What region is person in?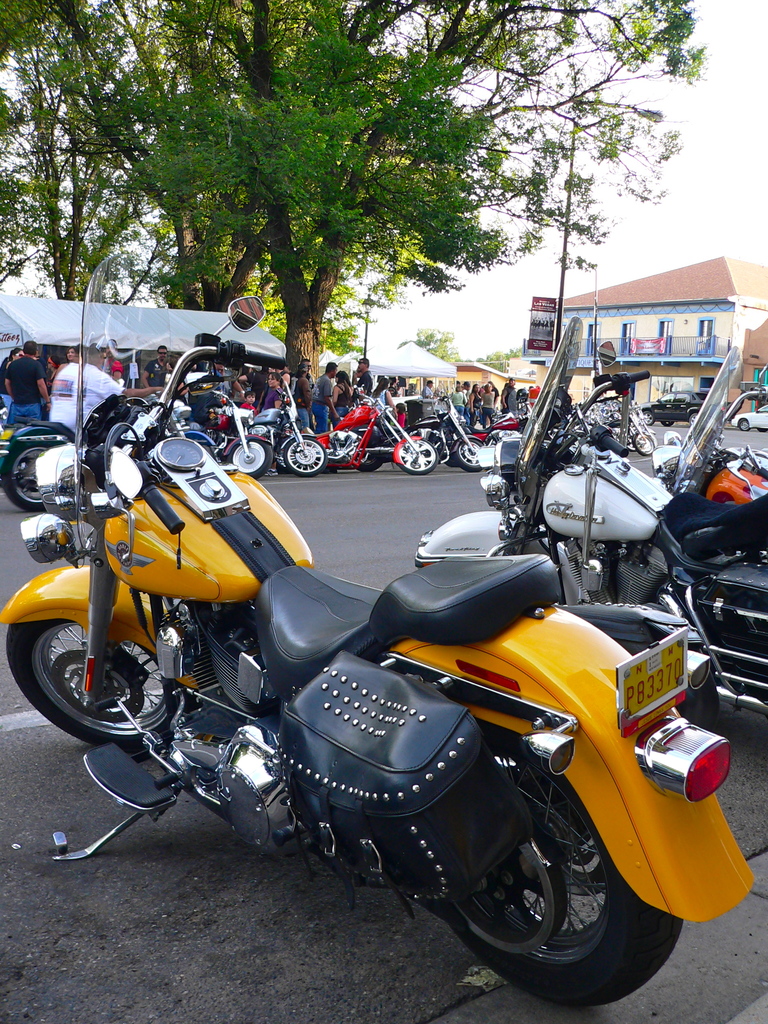
[47,338,159,436].
